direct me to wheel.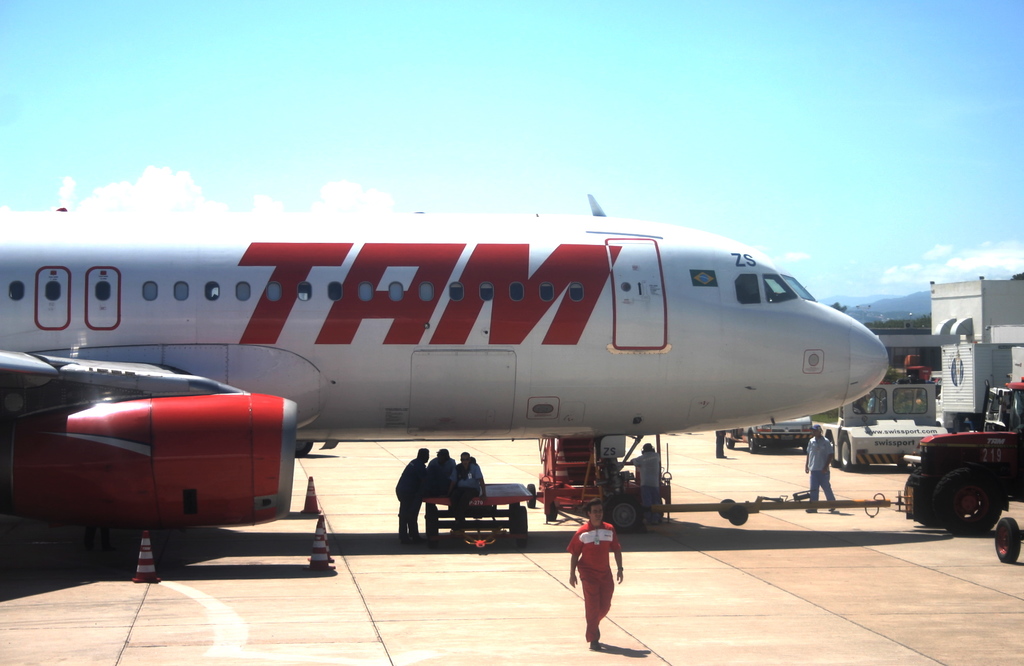
Direction: [x1=900, y1=469, x2=934, y2=527].
